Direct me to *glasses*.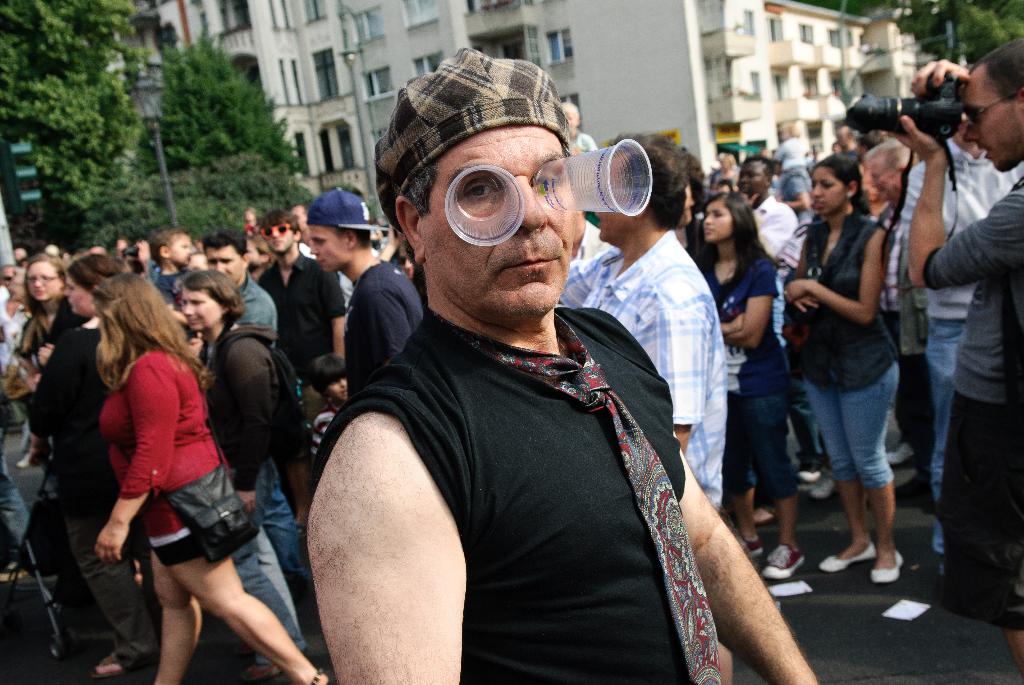
Direction: l=22, t=269, r=68, b=288.
